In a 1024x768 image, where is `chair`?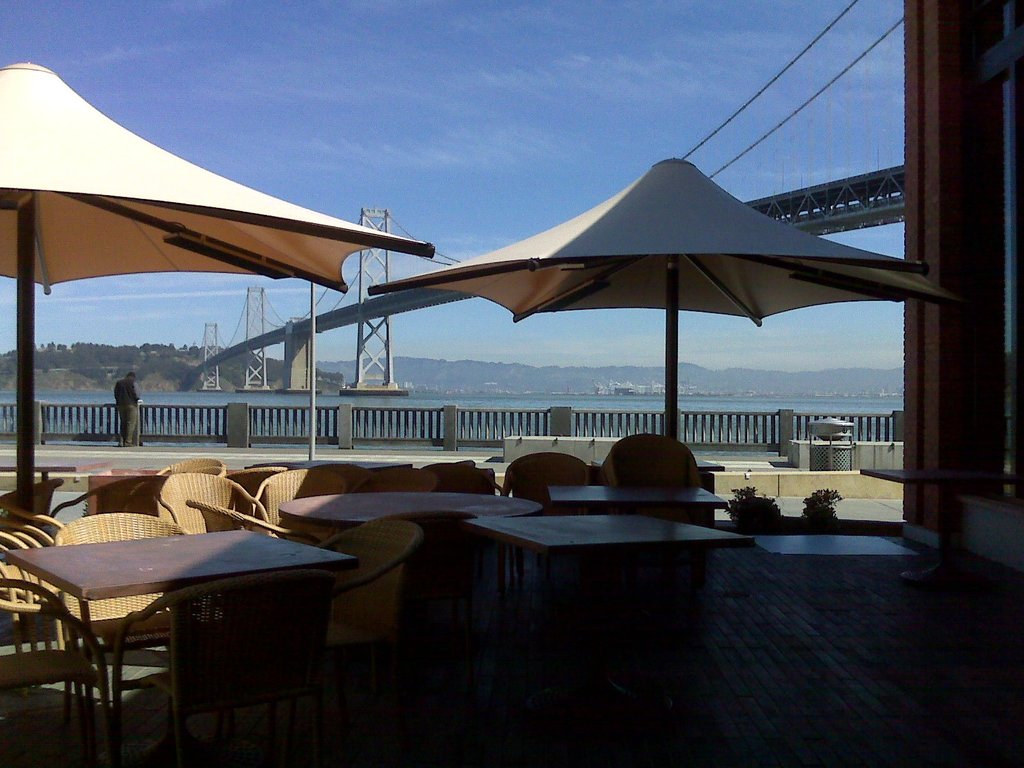
left=140, top=456, right=225, bottom=495.
